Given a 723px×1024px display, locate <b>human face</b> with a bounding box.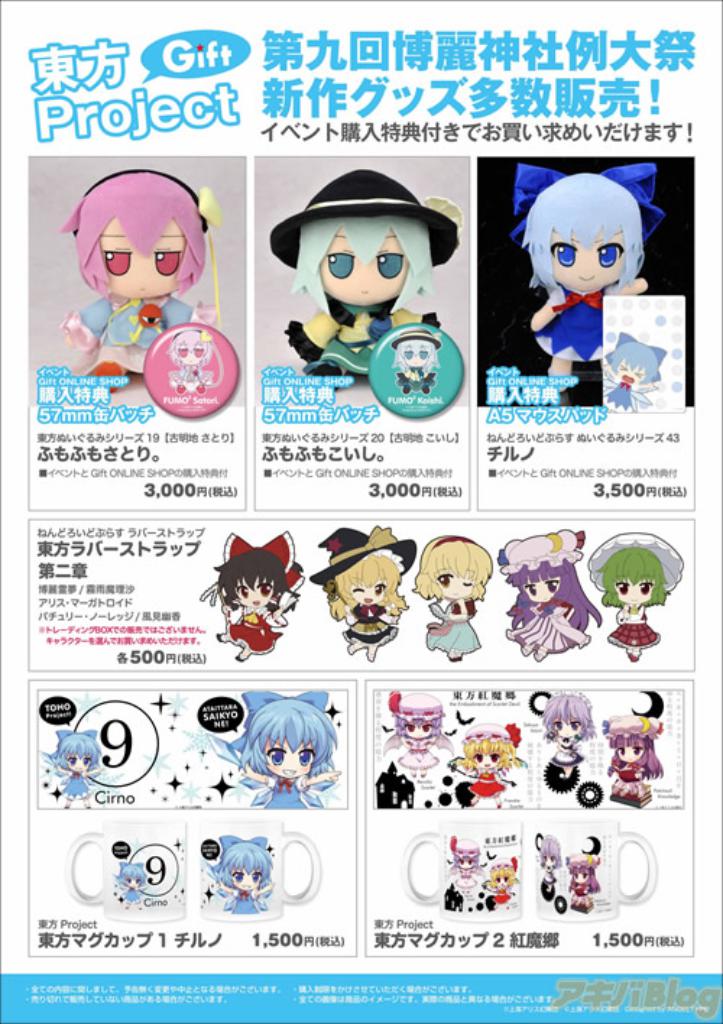
Located: pyautogui.locateOnScreen(230, 871, 262, 889).
